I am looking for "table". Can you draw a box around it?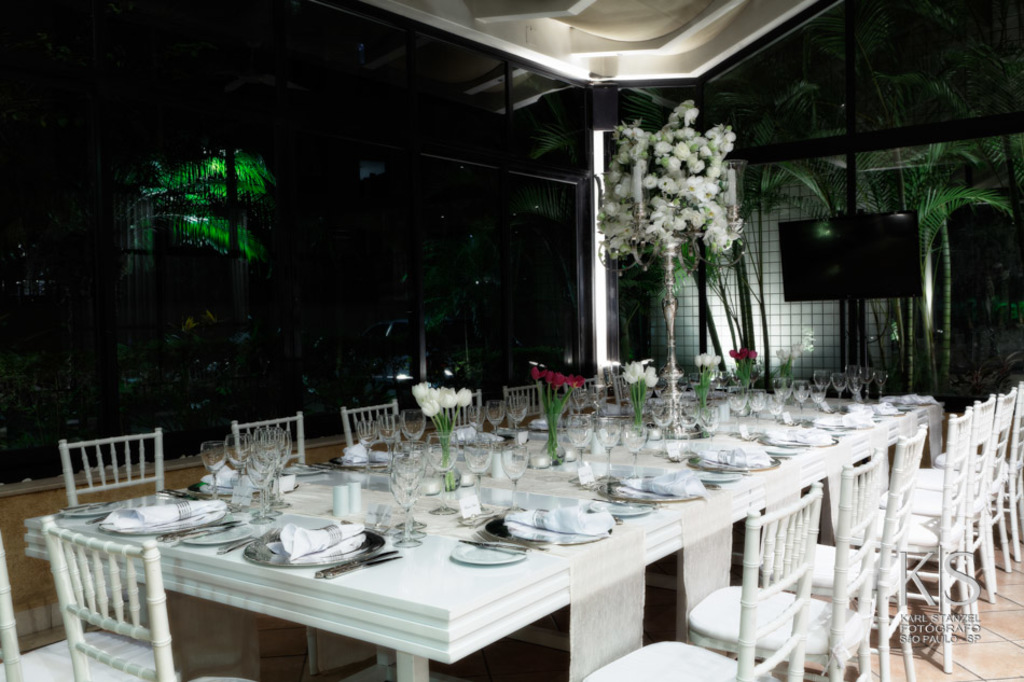
Sure, the bounding box is box(1, 406, 937, 669).
